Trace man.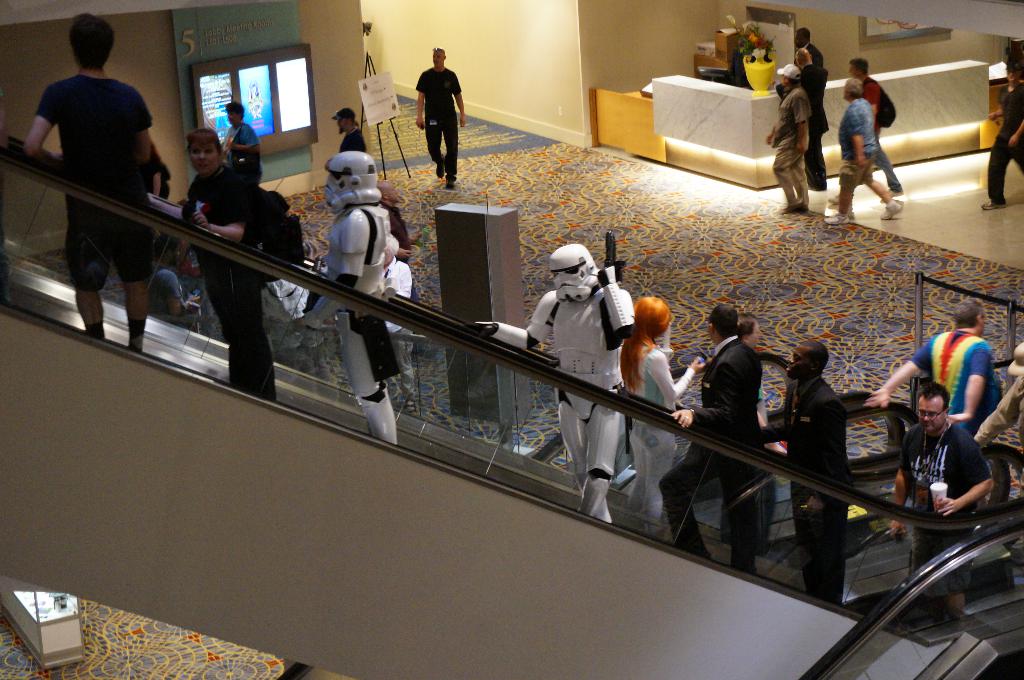
Traced to <box>170,198,216,336</box>.
